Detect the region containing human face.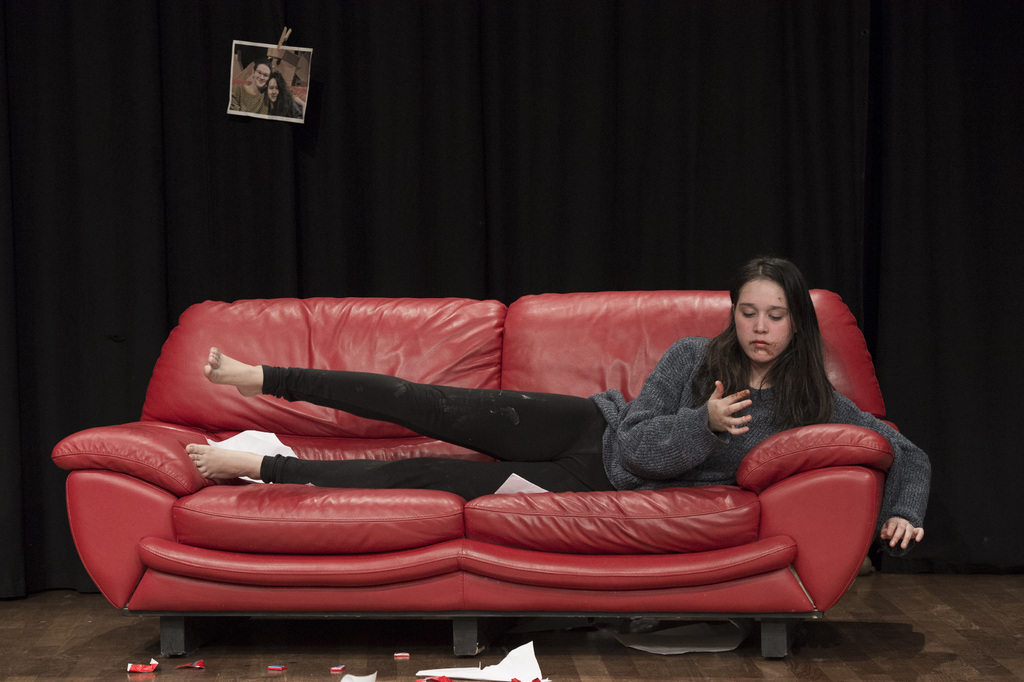
(x1=735, y1=278, x2=795, y2=363).
